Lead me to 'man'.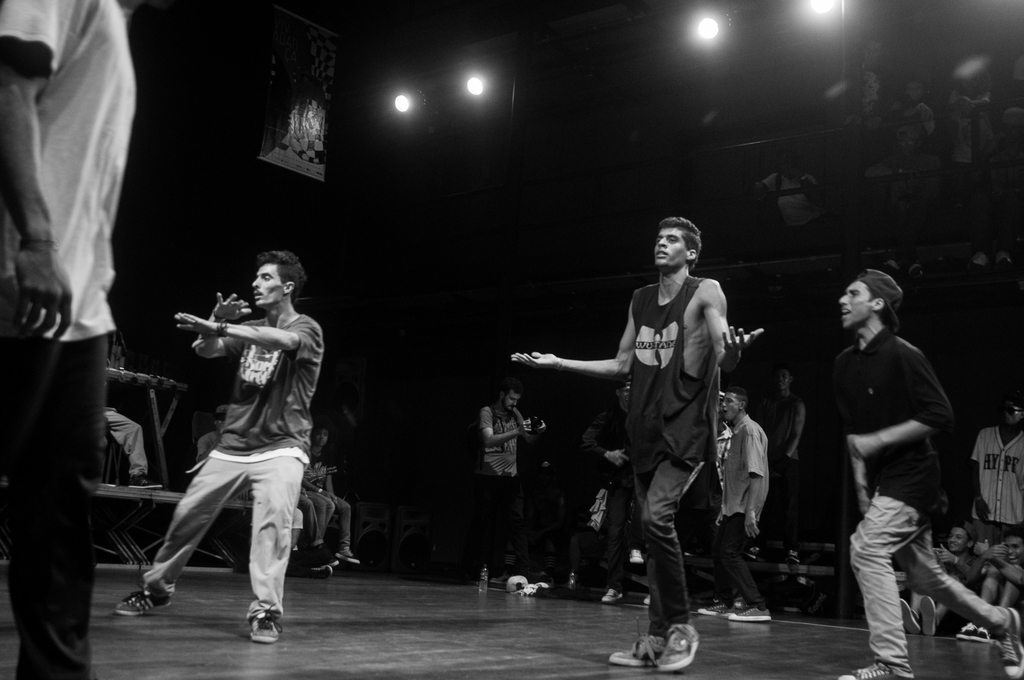
Lead to 582,376,673,613.
